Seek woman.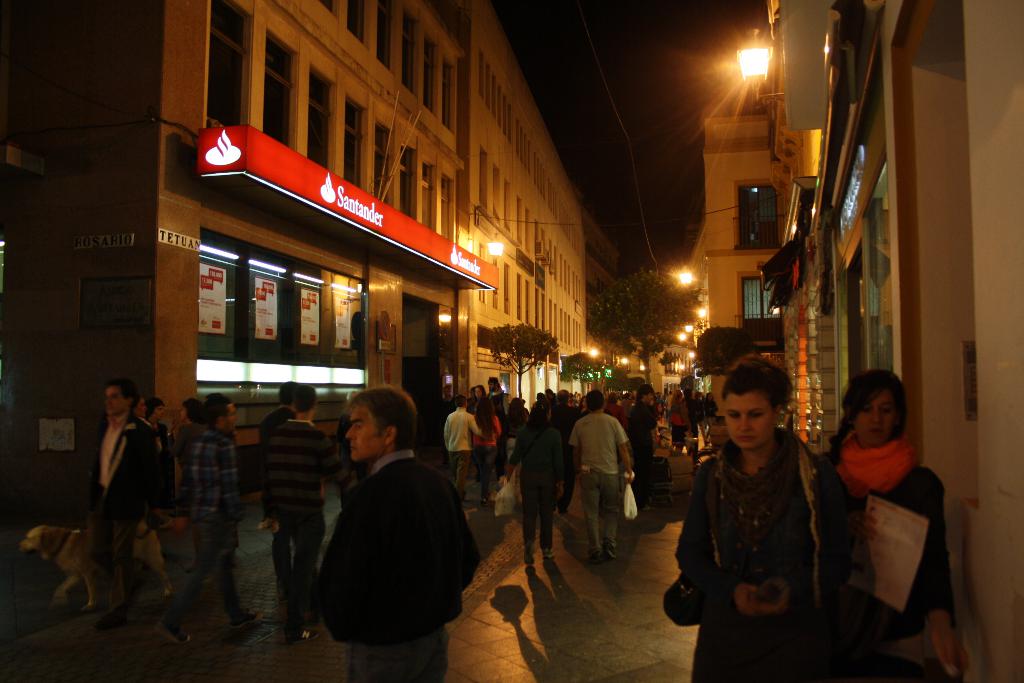
{"left": 826, "top": 366, "right": 968, "bottom": 682}.
